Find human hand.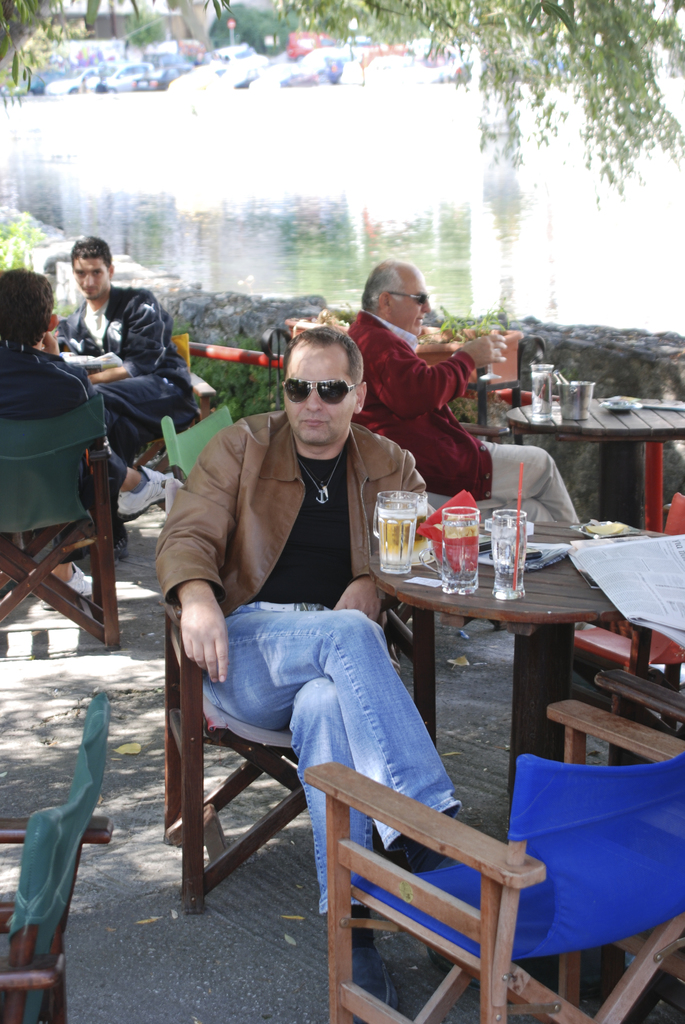
(331,579,384,624).
